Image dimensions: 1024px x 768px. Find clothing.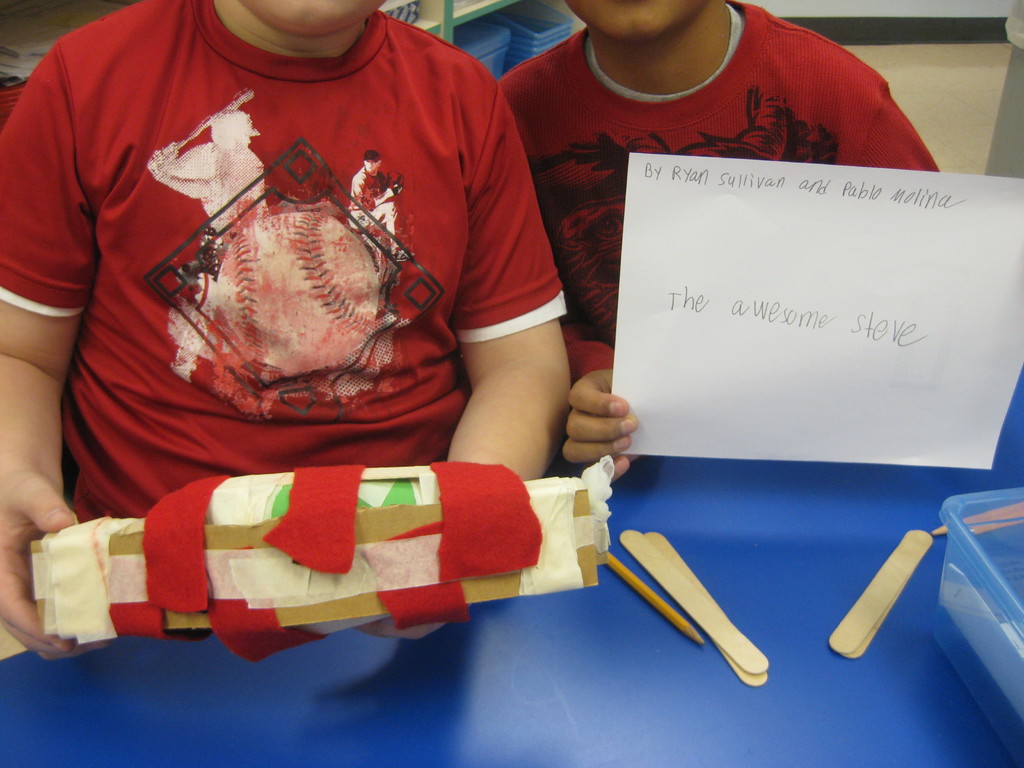
bbox=[0, 0, 557, 540].
